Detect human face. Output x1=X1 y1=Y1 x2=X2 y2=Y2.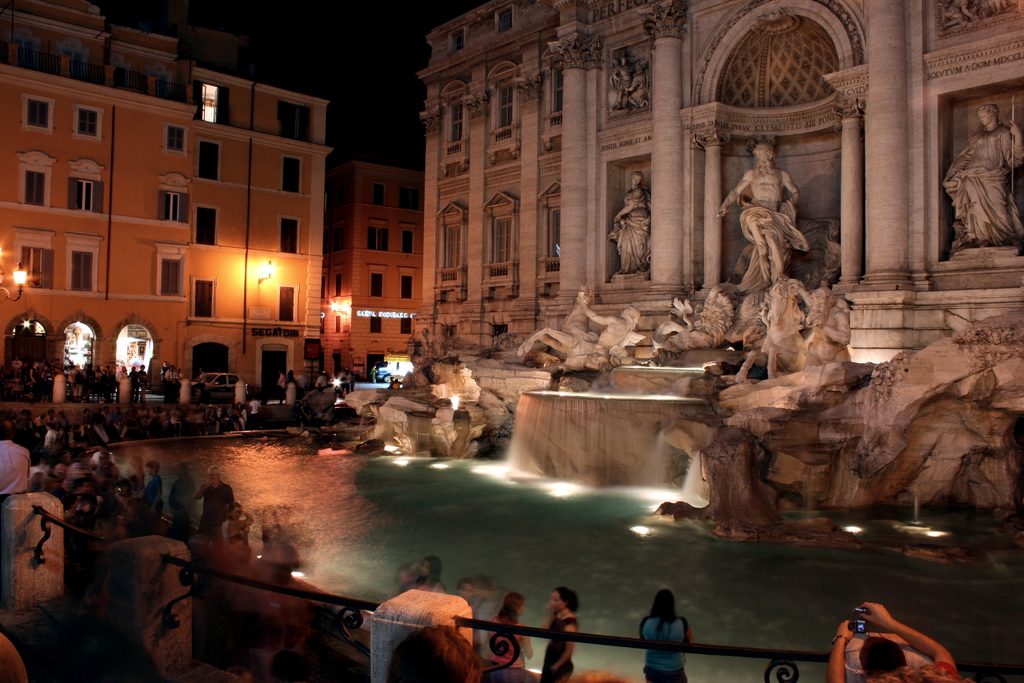
x1=753 y1=148 x2=770 y2=165.
